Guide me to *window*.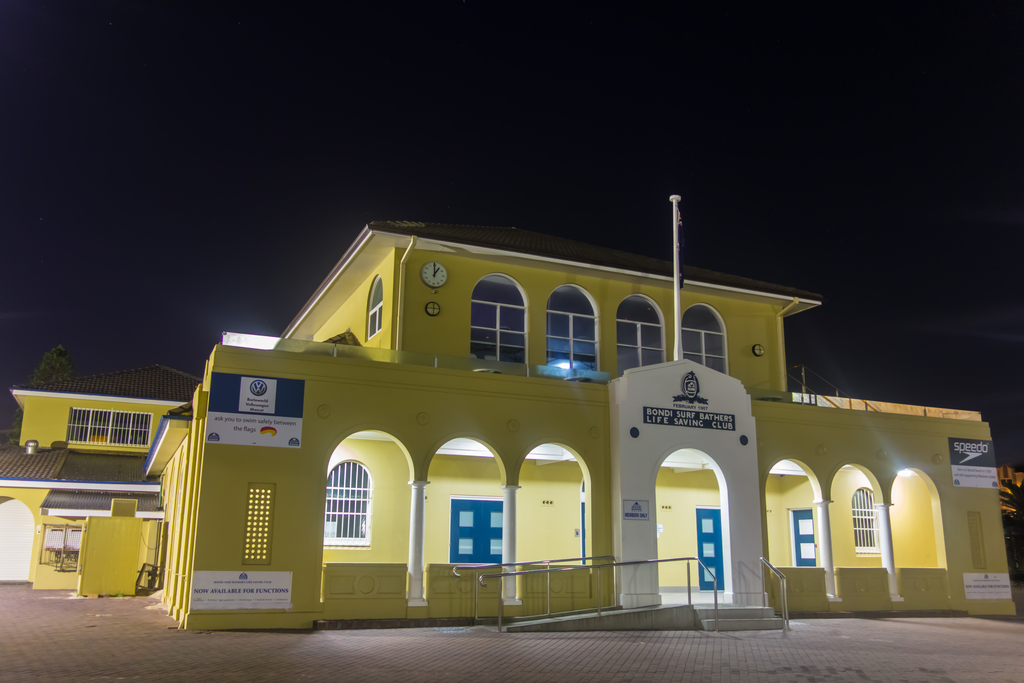
Guidance: 681, 306, 731, 377.
